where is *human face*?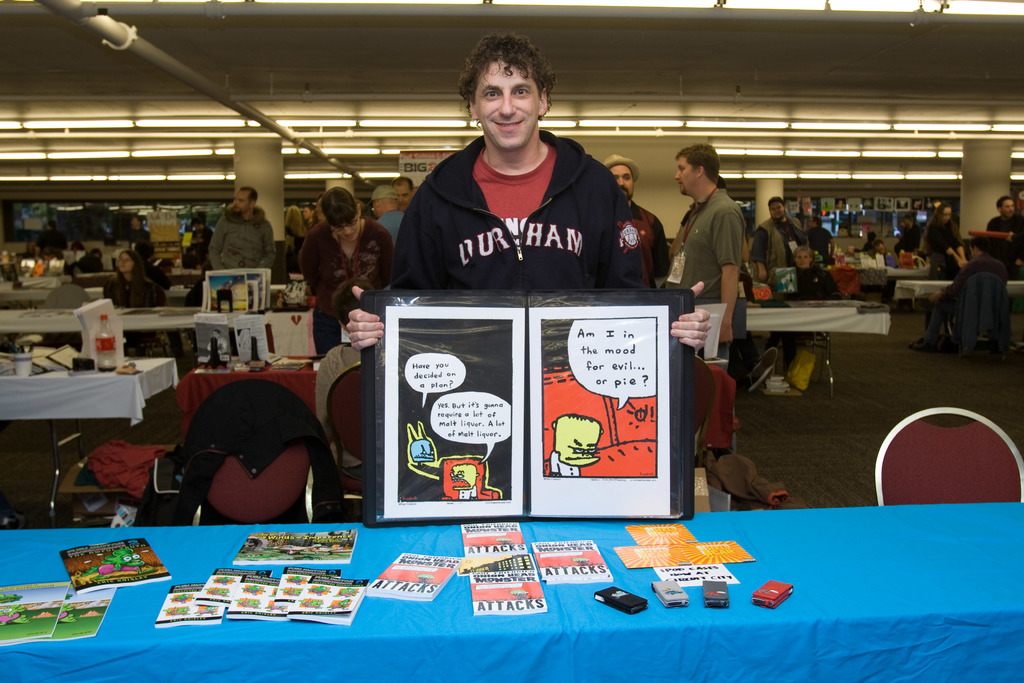
225 189 250 215.
